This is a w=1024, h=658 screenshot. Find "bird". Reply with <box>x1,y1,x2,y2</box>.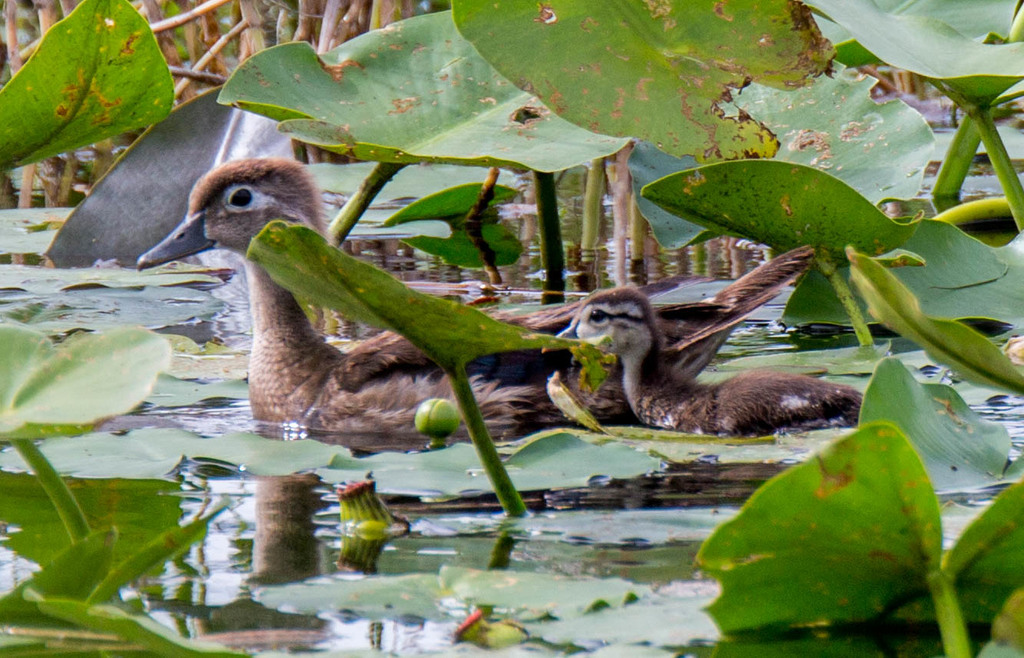
<box>568,264,874,434</box>.
